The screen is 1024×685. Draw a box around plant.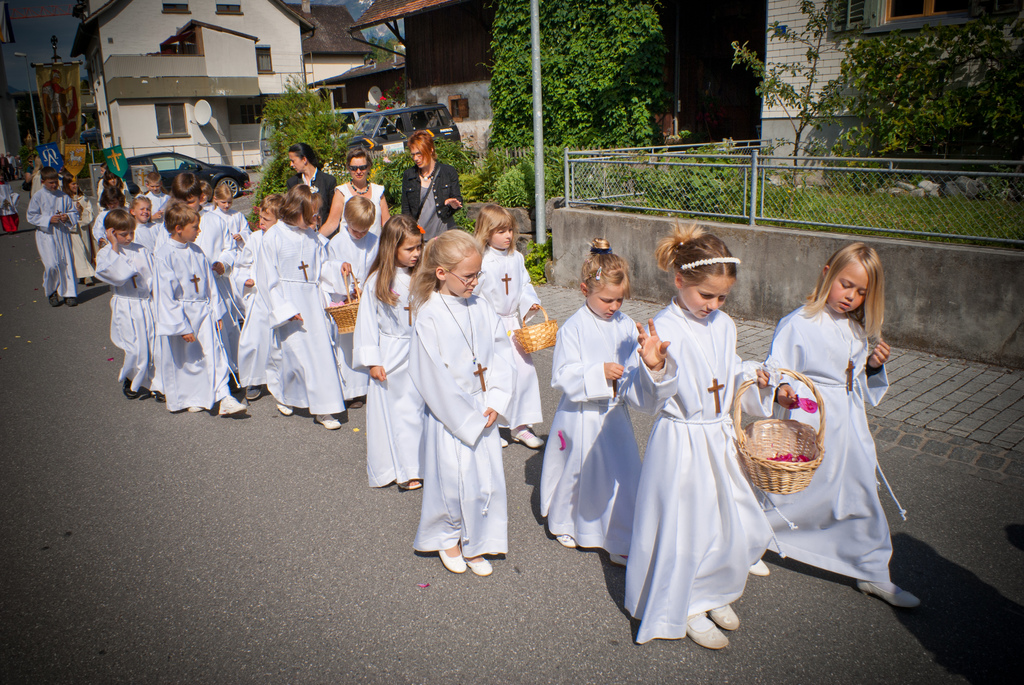
BBox(614, 147, 788, 226).
